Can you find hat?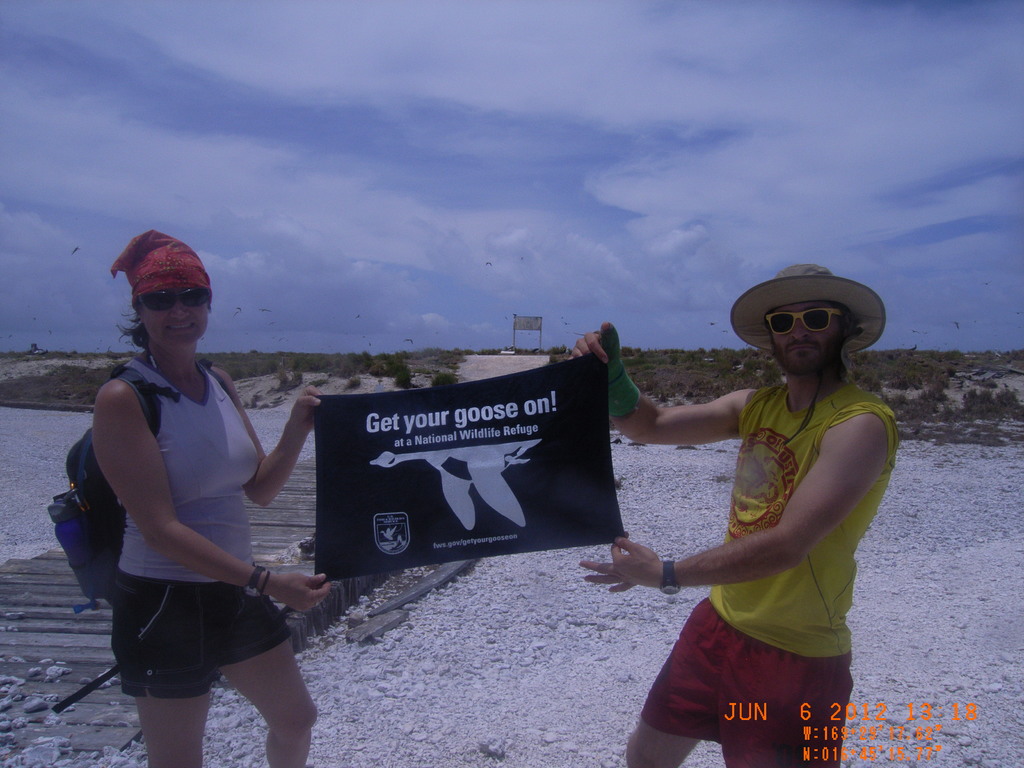
Yes, bounding box: bbox=[730, 259, 888, 443].
